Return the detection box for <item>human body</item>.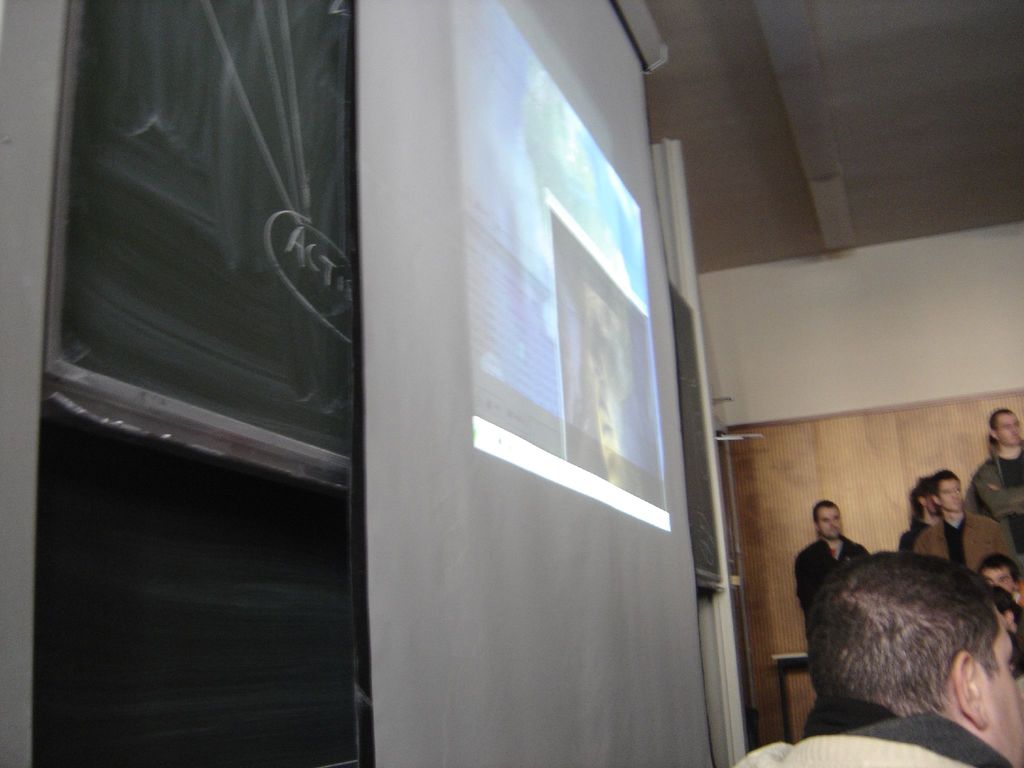
(970, 407, 1023, 566).
